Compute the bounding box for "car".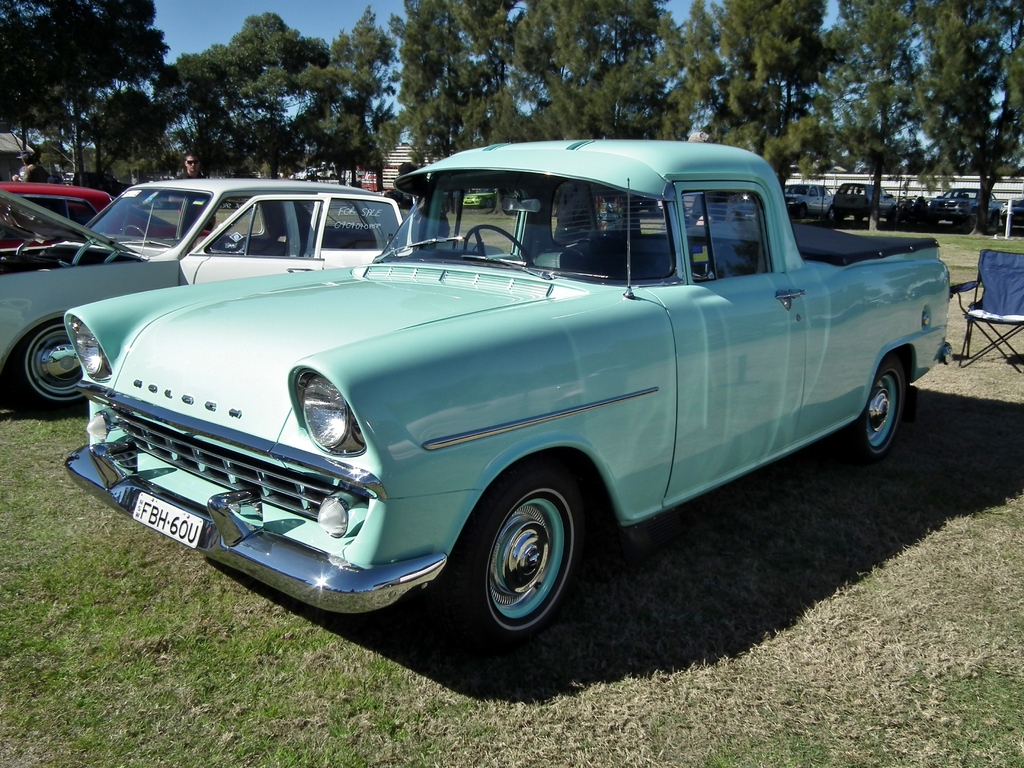
{"left": 0, "top": 184, "right": 214, "bottom": 246}.
